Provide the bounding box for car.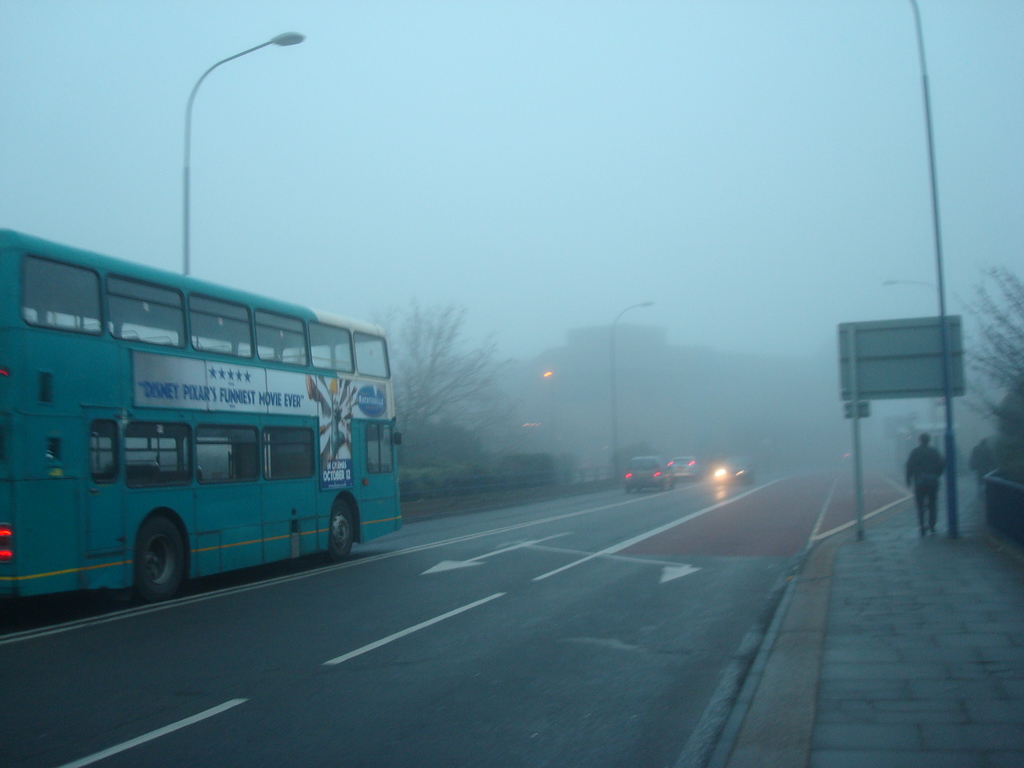
<region>626, 449, 676, 499</region>.
